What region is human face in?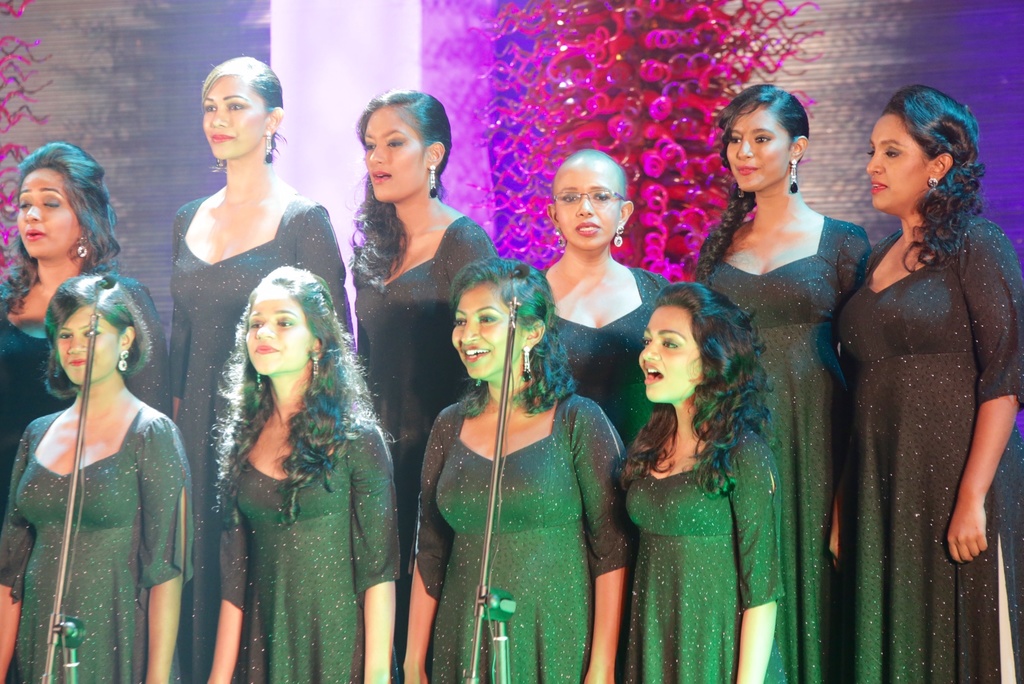
select_region(202, 77, 269, 159).
